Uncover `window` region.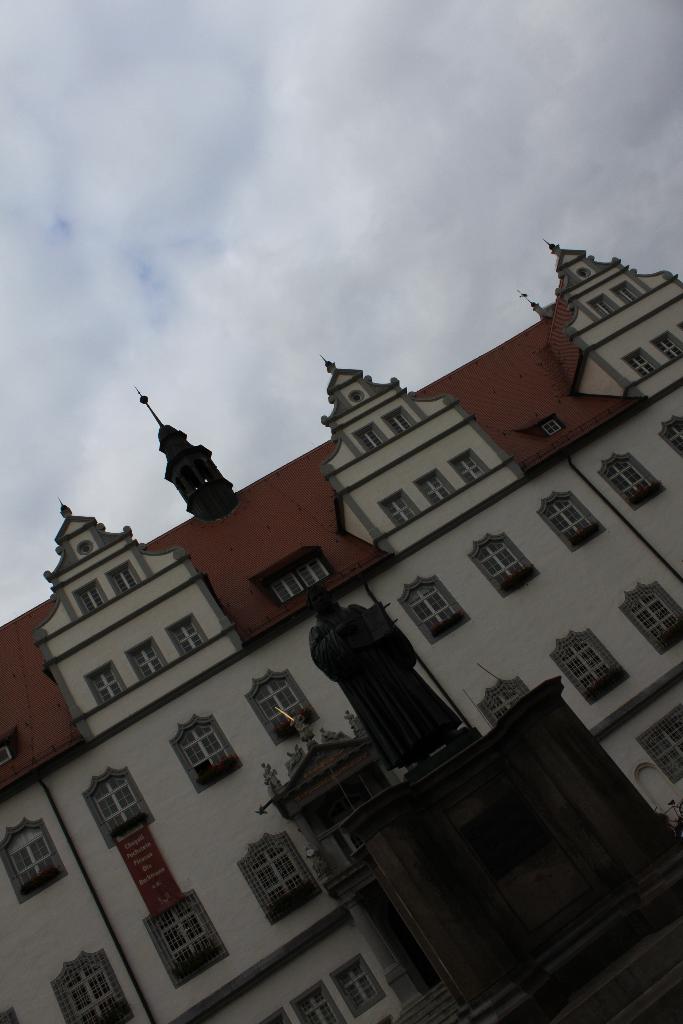
Uncovered: left=613, top=278, right=642, bottom=309.
